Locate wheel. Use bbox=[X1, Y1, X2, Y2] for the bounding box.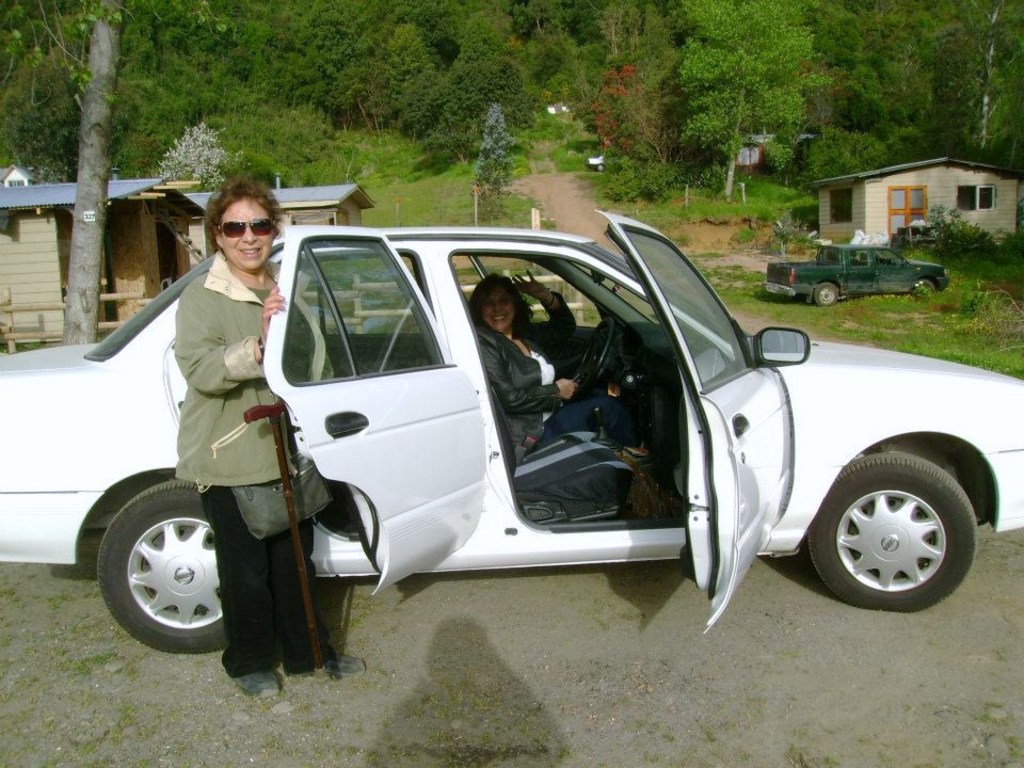
bbox=[914, 279, 938, 302].
